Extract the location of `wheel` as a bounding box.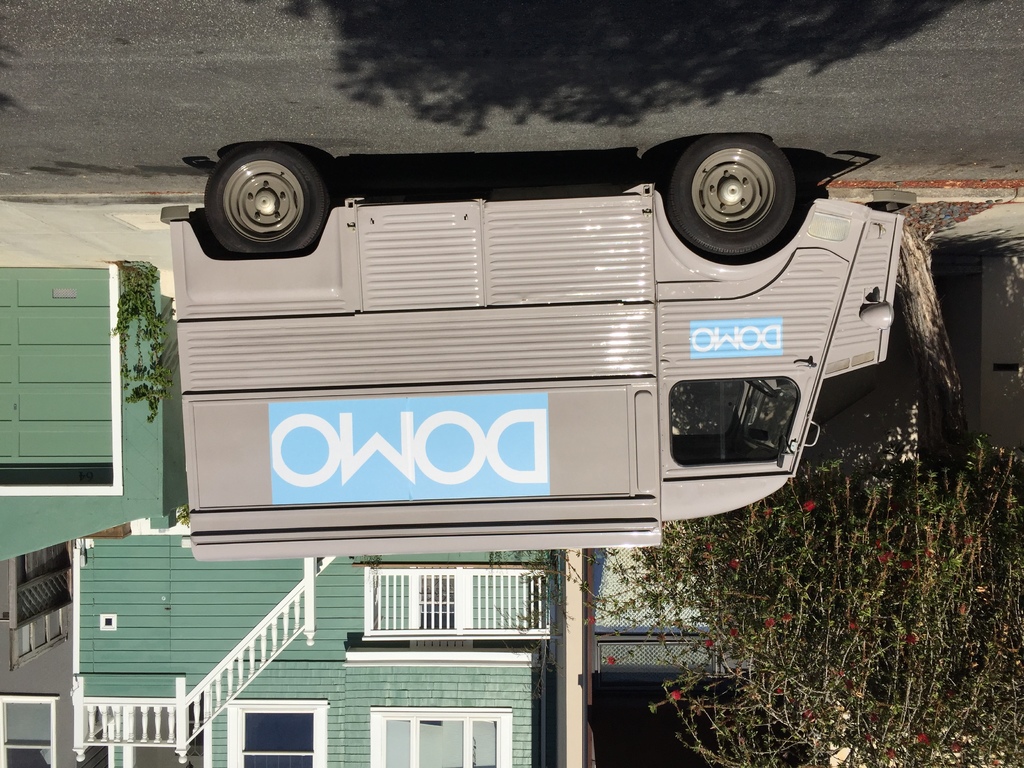
662,132,797,259.
